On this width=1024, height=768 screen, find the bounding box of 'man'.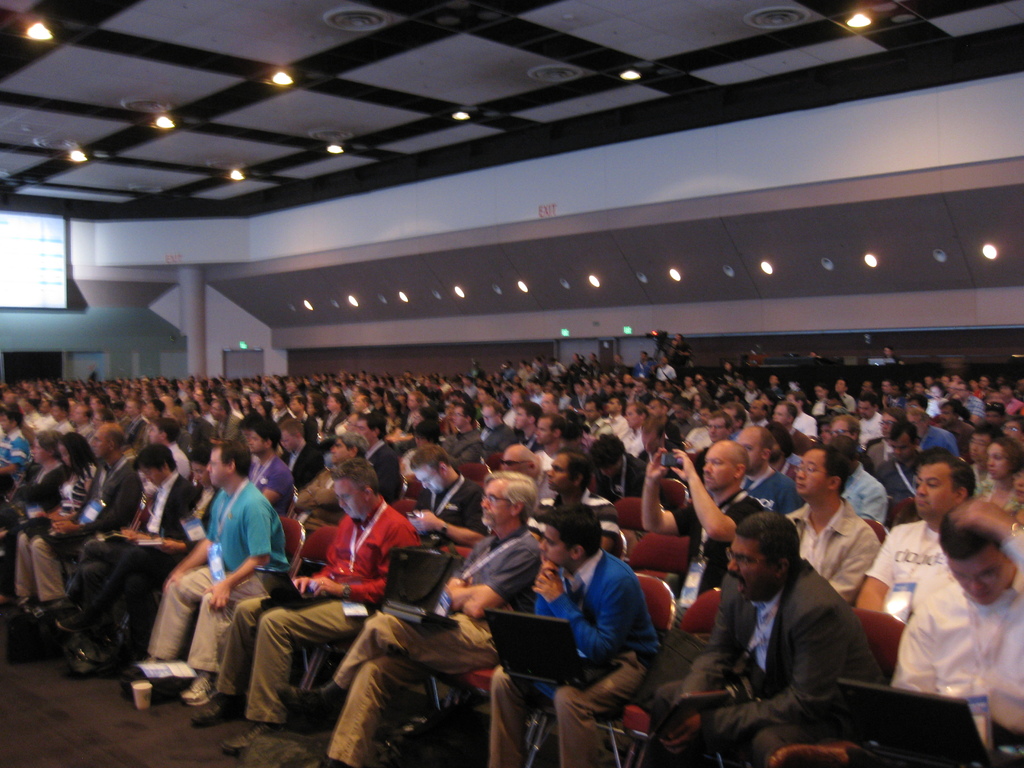
Bounding box: box(326, 394, 345, 422).
